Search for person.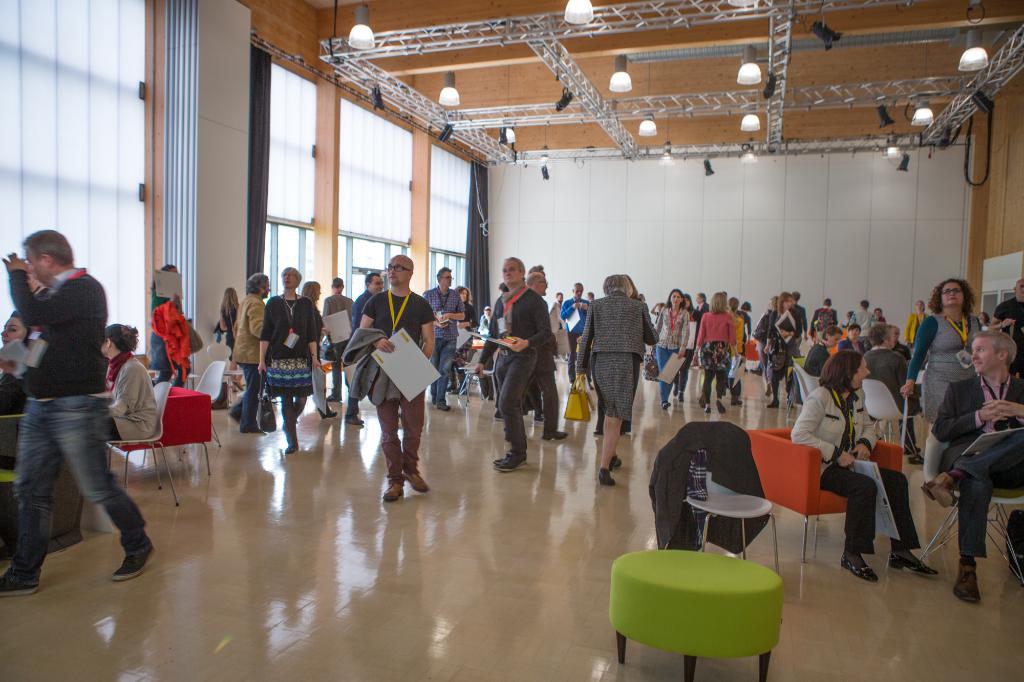
Found at [905, 278, 985, 501].
